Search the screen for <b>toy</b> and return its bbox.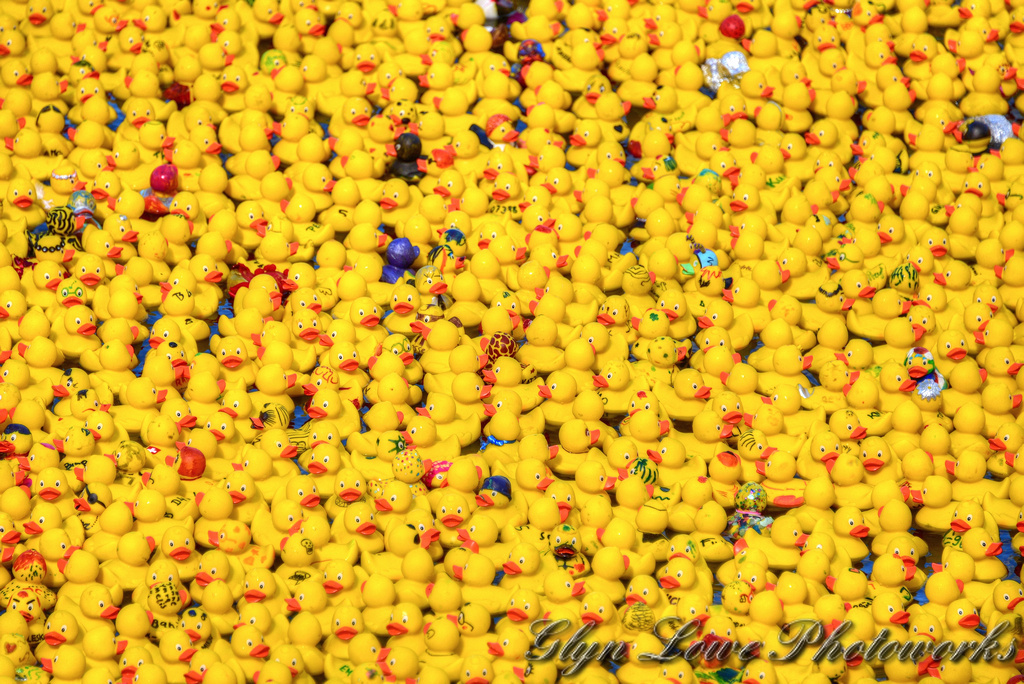
Found: [67,450,125,490].
